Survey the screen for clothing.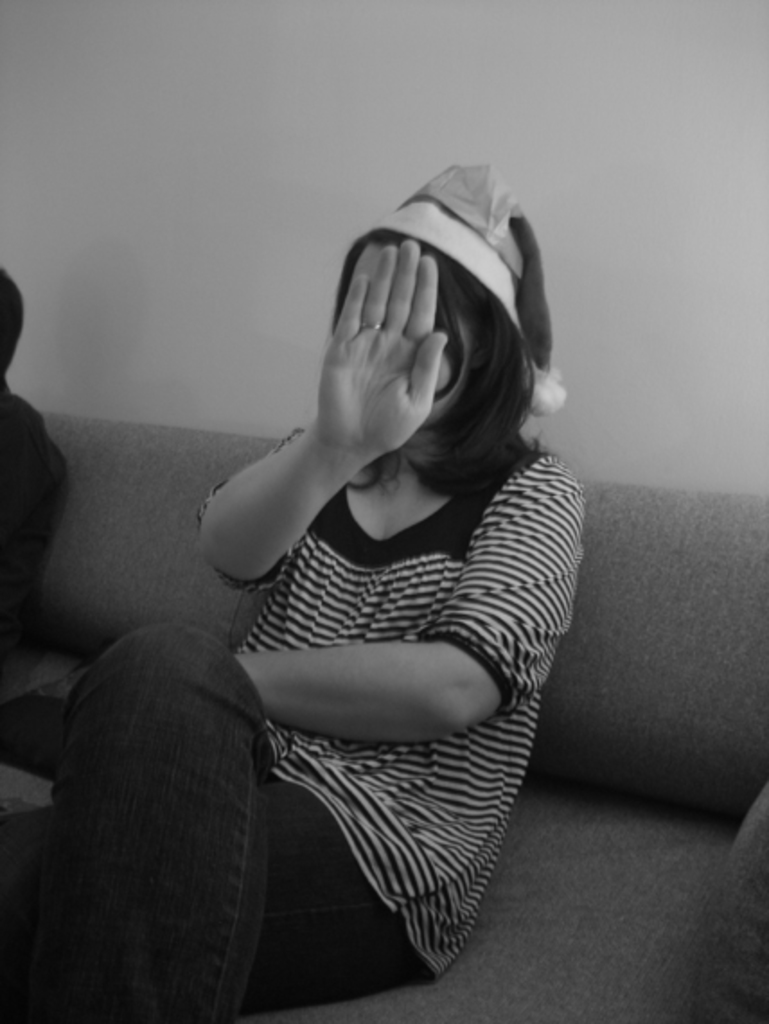
Survey found: detection(234, 440, 586, 975).
